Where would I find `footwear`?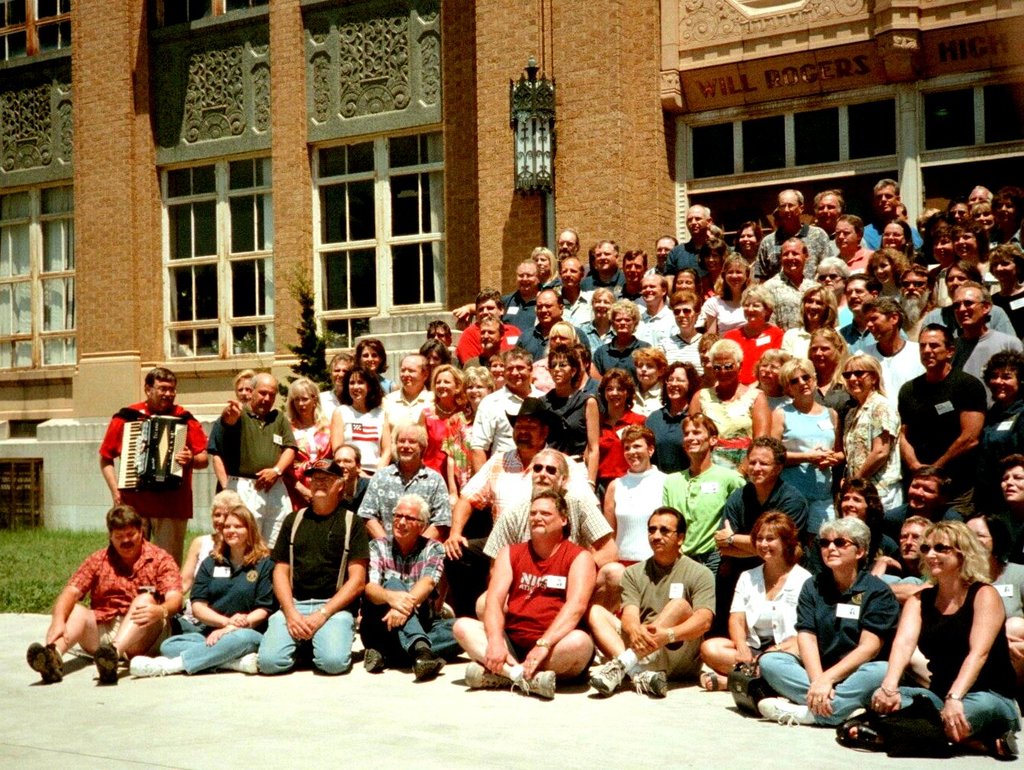
At 461/659/512/692.
